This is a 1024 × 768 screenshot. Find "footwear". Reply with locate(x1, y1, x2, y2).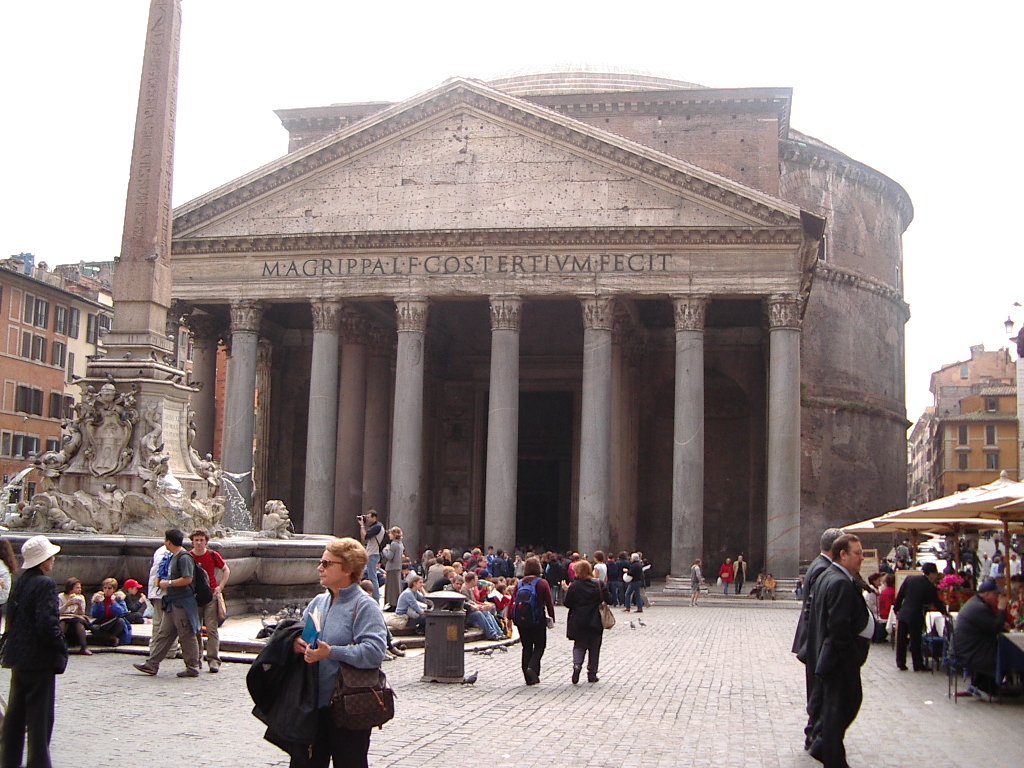
locate(587, 669, 599, 688).
